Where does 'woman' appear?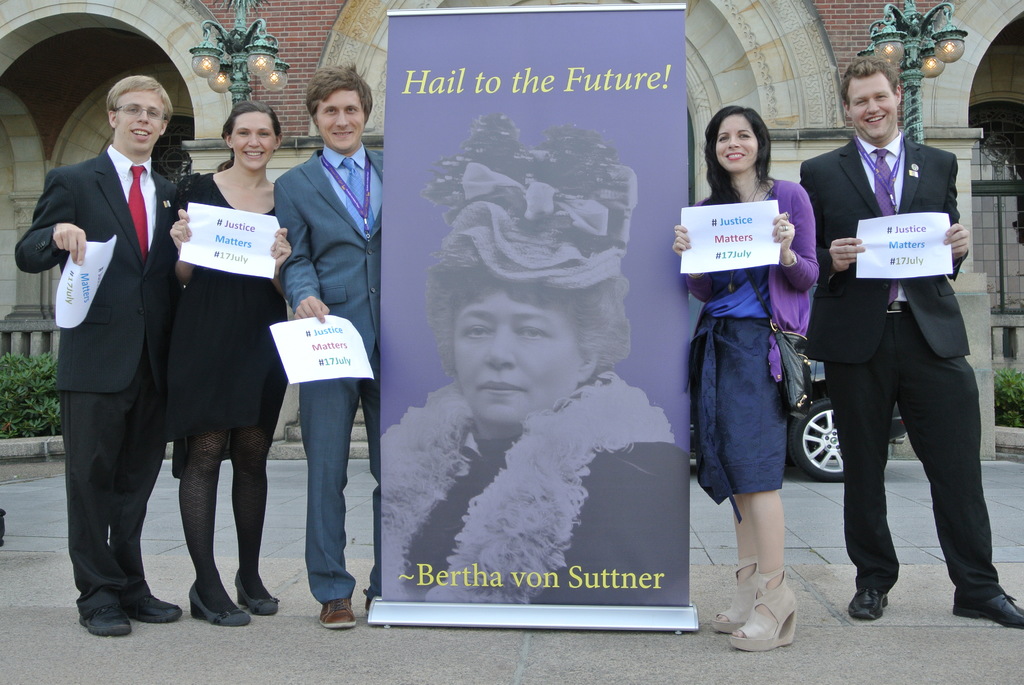
Appears at box=[170, 98, 291, 629].
